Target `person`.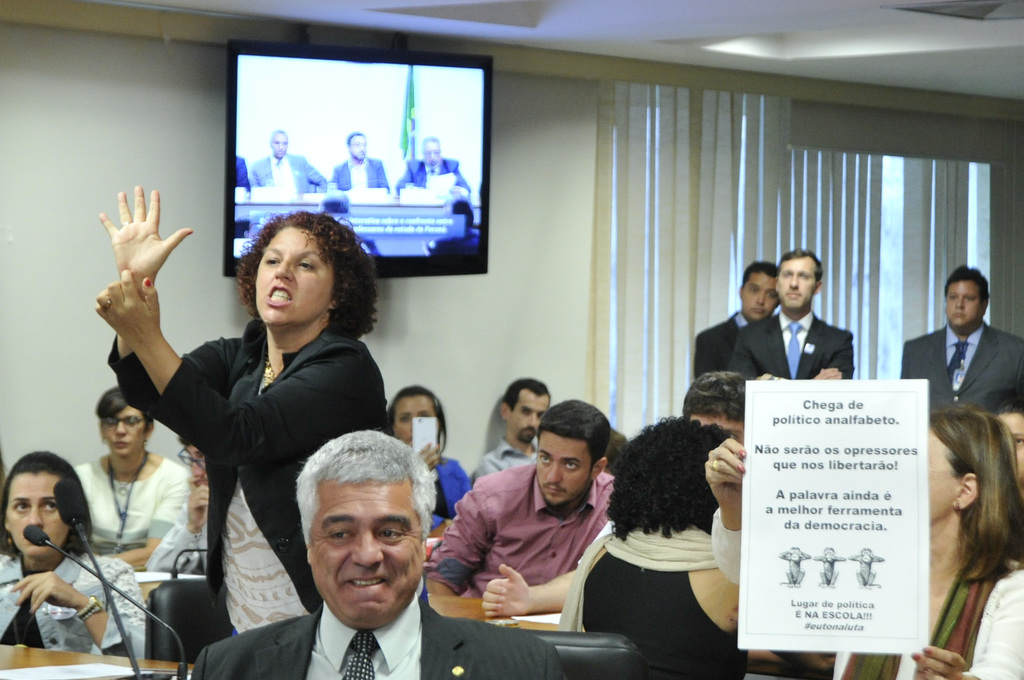
Target region: <region>568, 420, 838, 672</region>.
